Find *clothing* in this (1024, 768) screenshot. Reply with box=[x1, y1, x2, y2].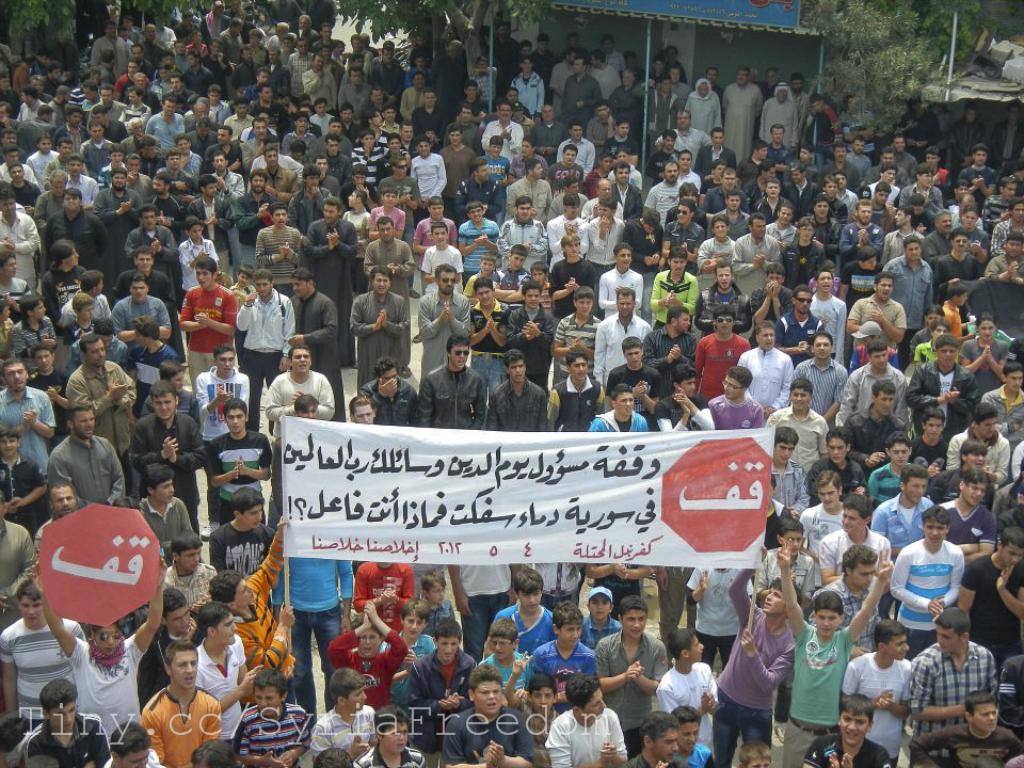
box=[22, 714, 108, 767].
